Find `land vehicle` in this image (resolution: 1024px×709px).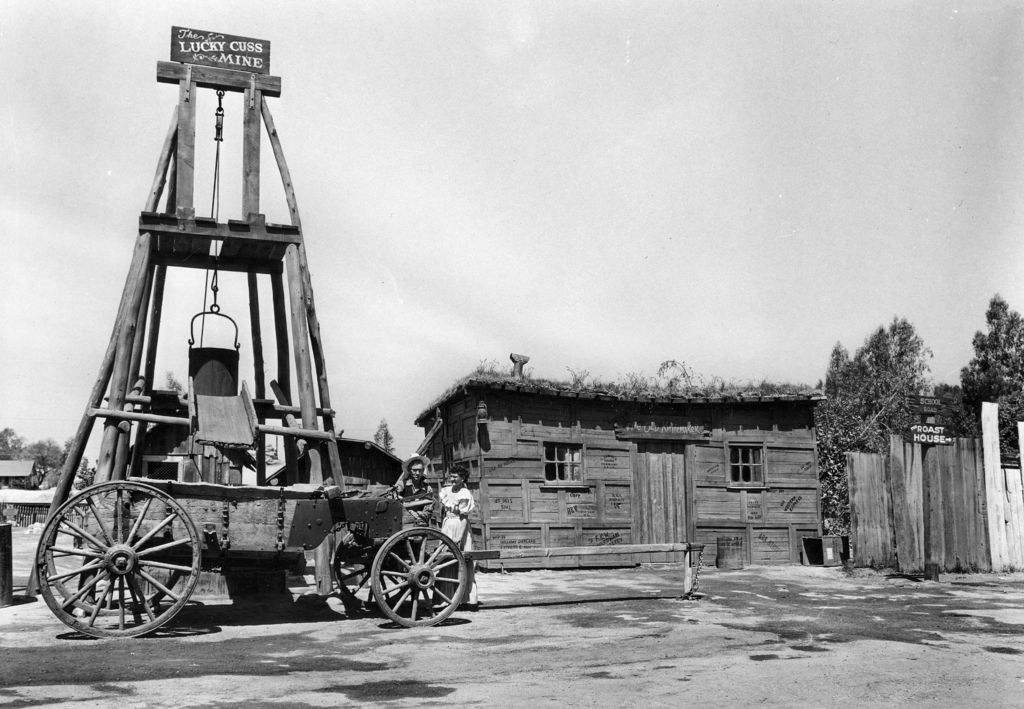
rect(8, 101, 463, 637).
